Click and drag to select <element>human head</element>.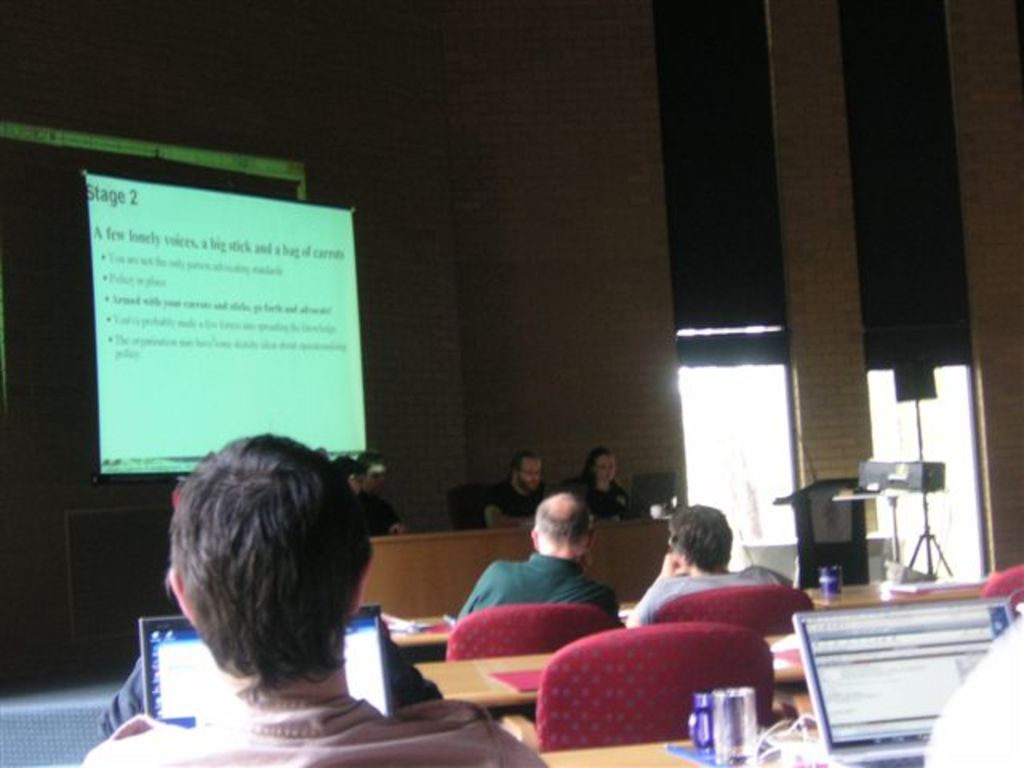
Selection: 662/504/733/568.
